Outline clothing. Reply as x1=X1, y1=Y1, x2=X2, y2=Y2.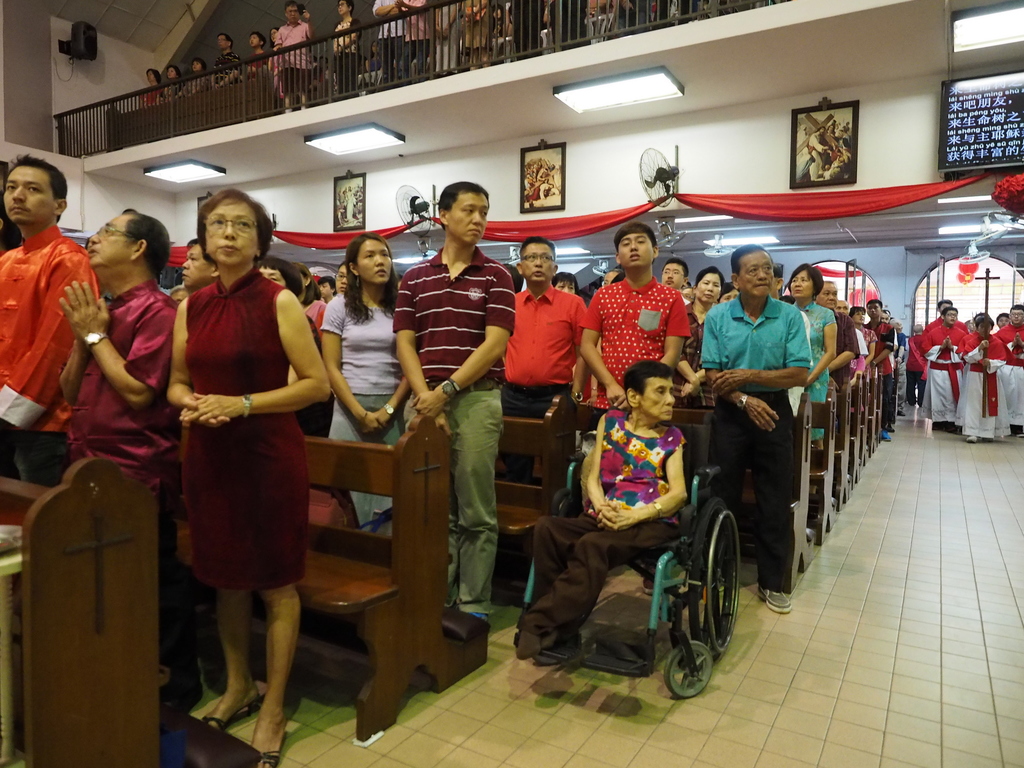
x1=380, y1=20, x2=403, y2=76.
